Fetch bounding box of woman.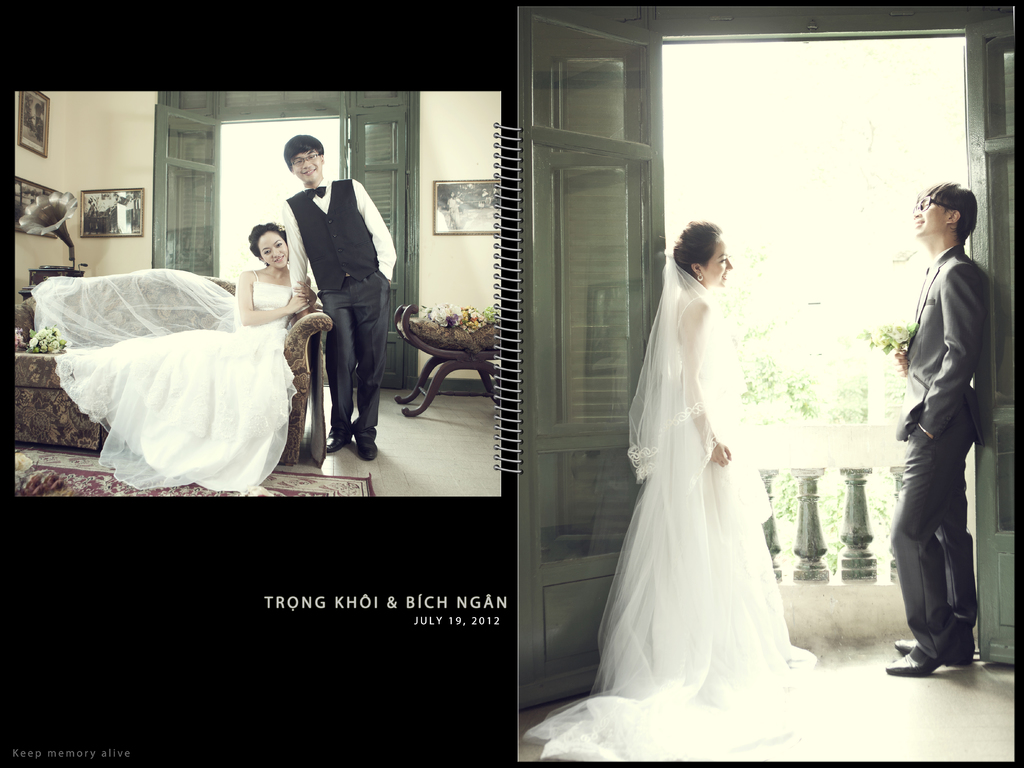
Bbox: 577:196:831:745.
